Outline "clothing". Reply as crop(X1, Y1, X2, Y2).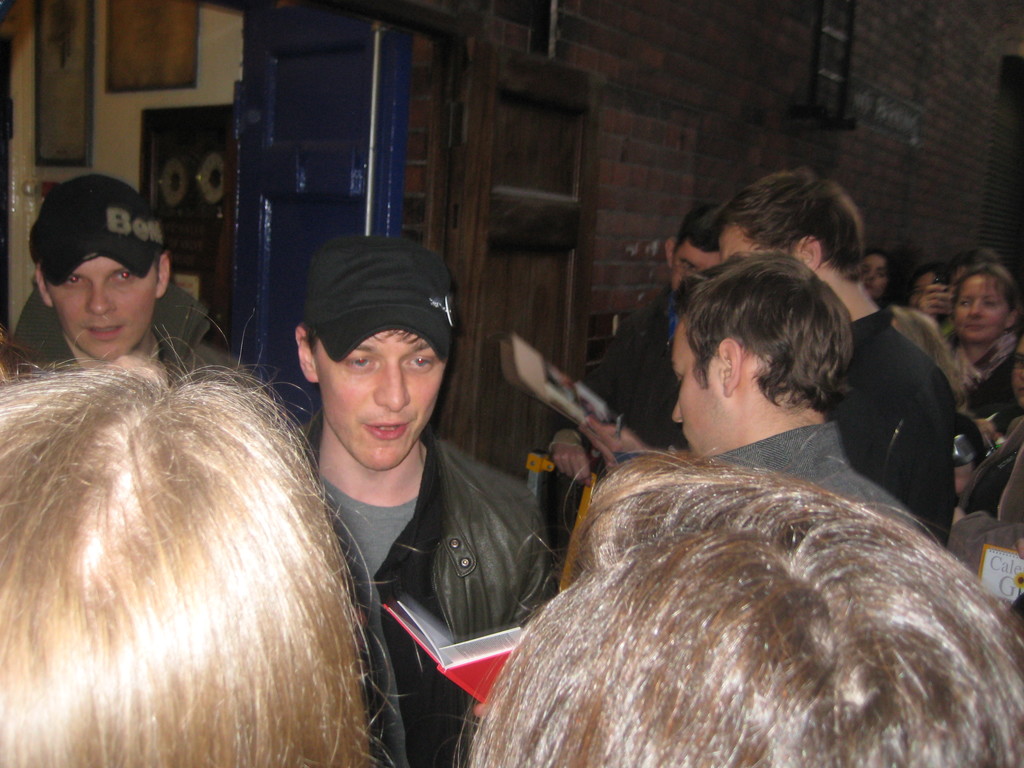
crop(940, 329, 1016, 404).
